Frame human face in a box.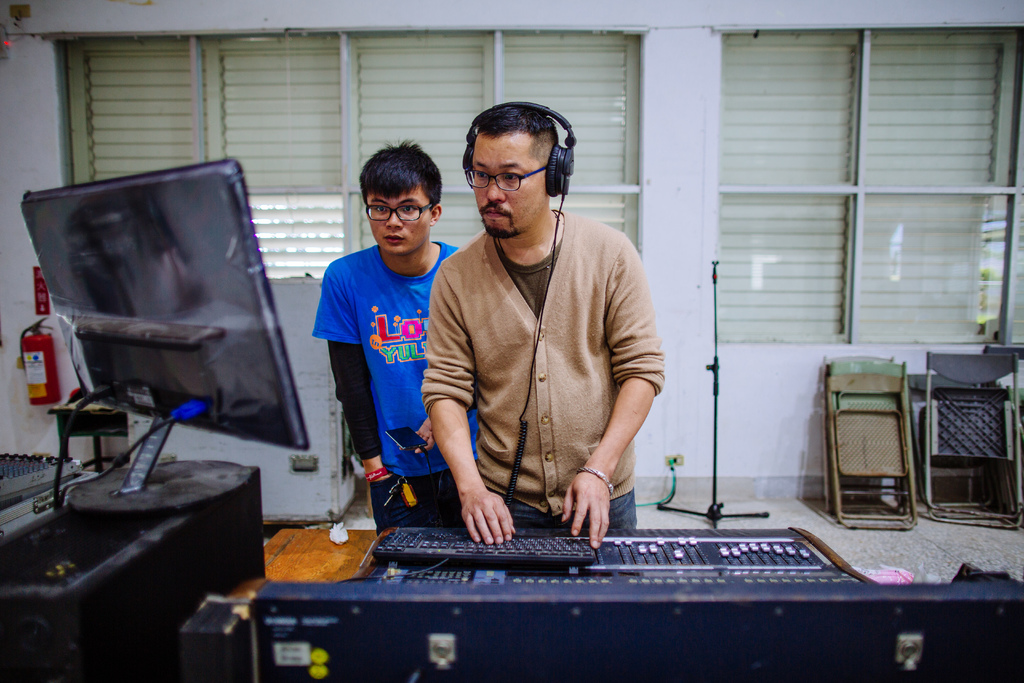
[360,197,433,254].
